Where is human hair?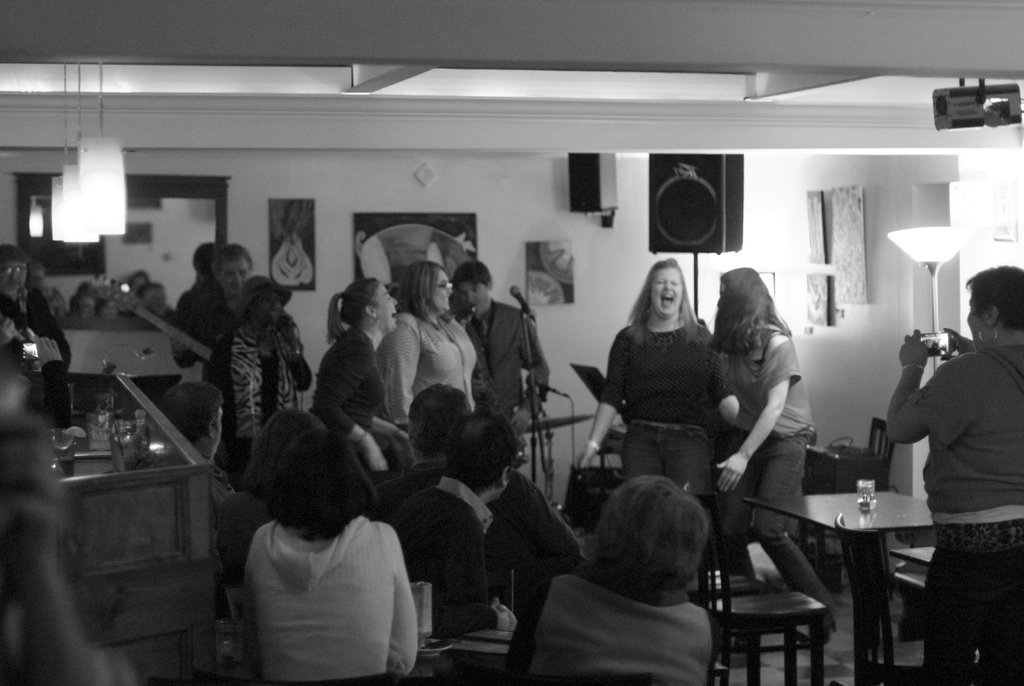
(571,485,721,610).
